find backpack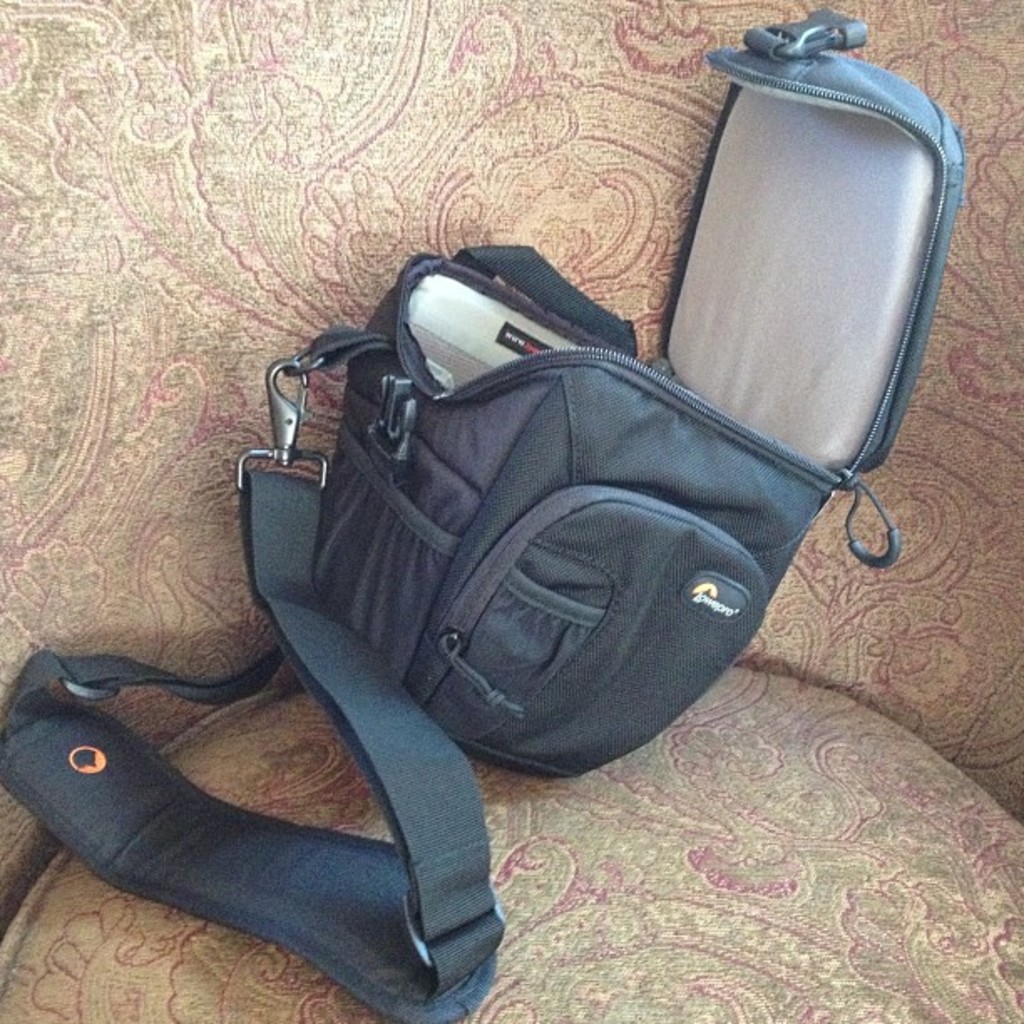
(x1=0, y1=13, x2=955, y2=1022)
